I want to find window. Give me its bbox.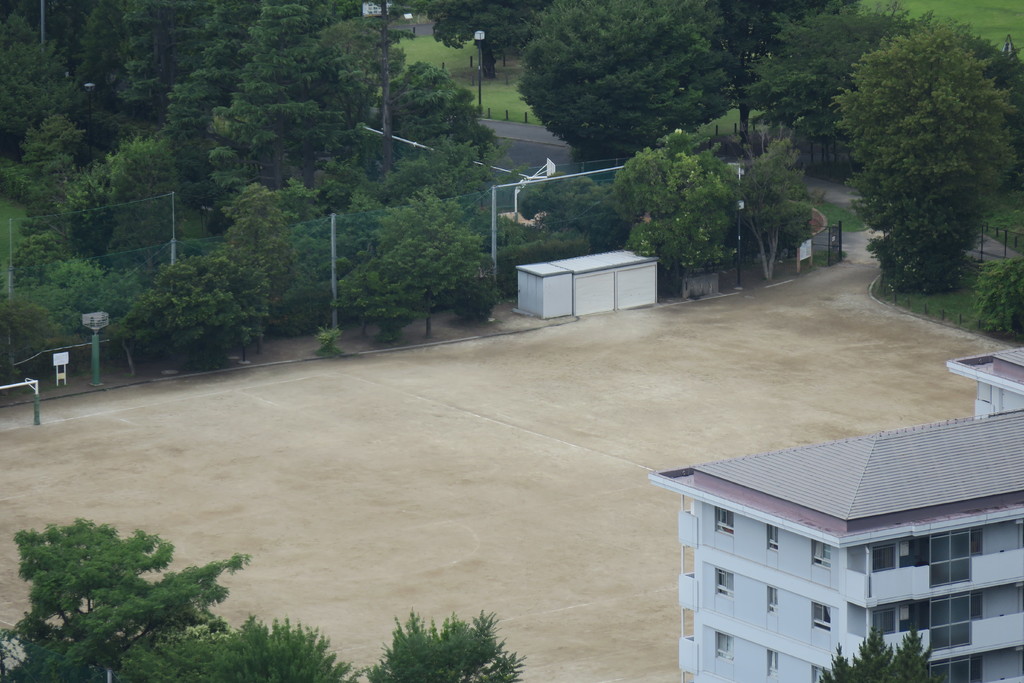
rect(768, 525, 785, 554).
